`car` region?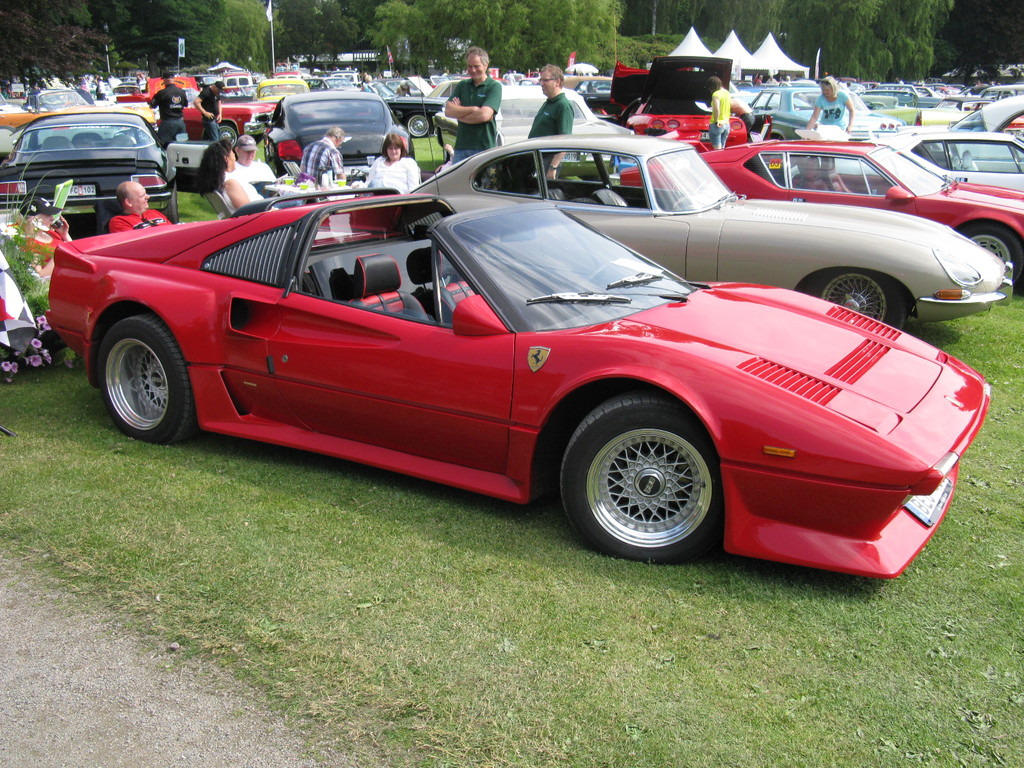
389:97:445:136
